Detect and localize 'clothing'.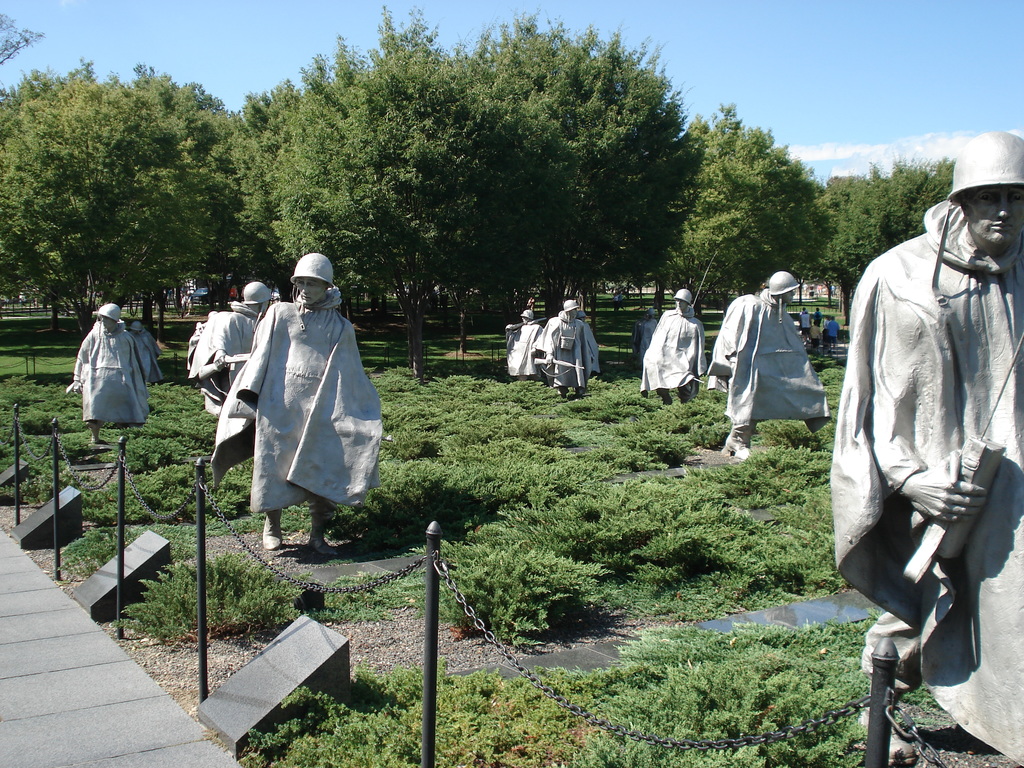
Localized at [left=186, top=328, right=210, bottom=387].
